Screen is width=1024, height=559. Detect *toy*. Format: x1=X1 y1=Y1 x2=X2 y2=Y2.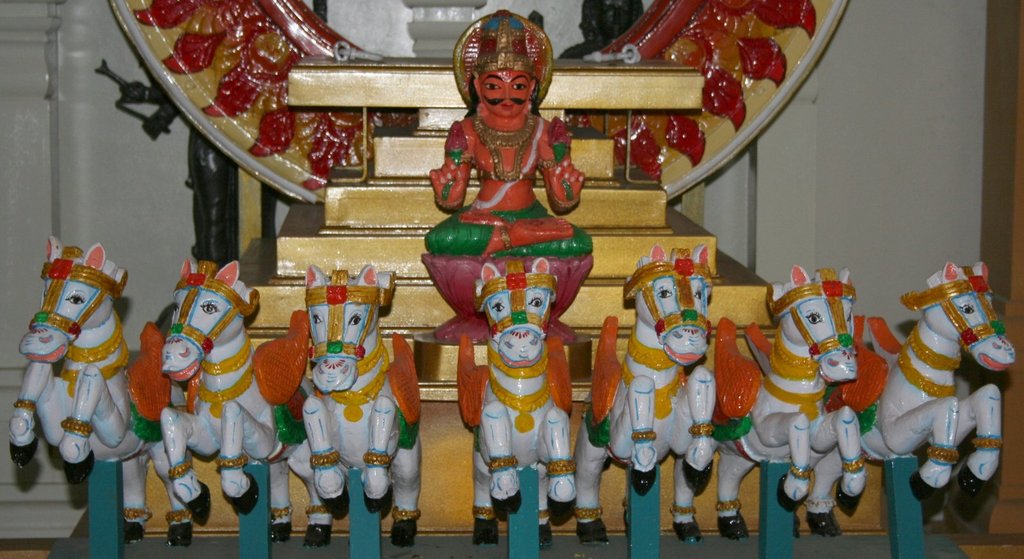
x1=466 y1=261 x2=583 y2=544.
